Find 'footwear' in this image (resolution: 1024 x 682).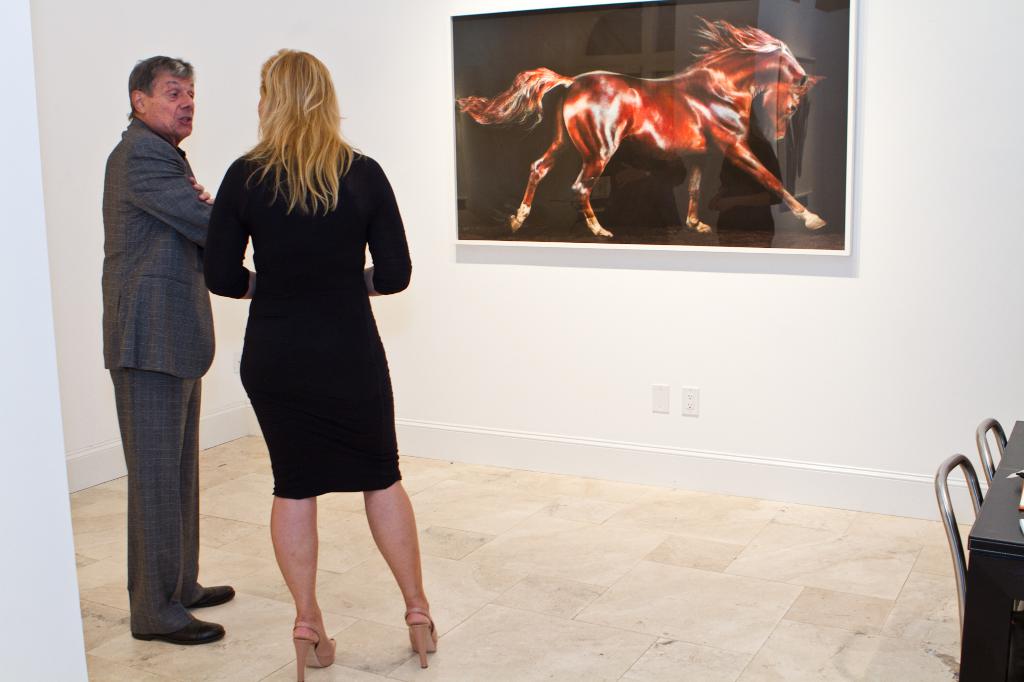
l=193, t=578, r=238, b=608.
